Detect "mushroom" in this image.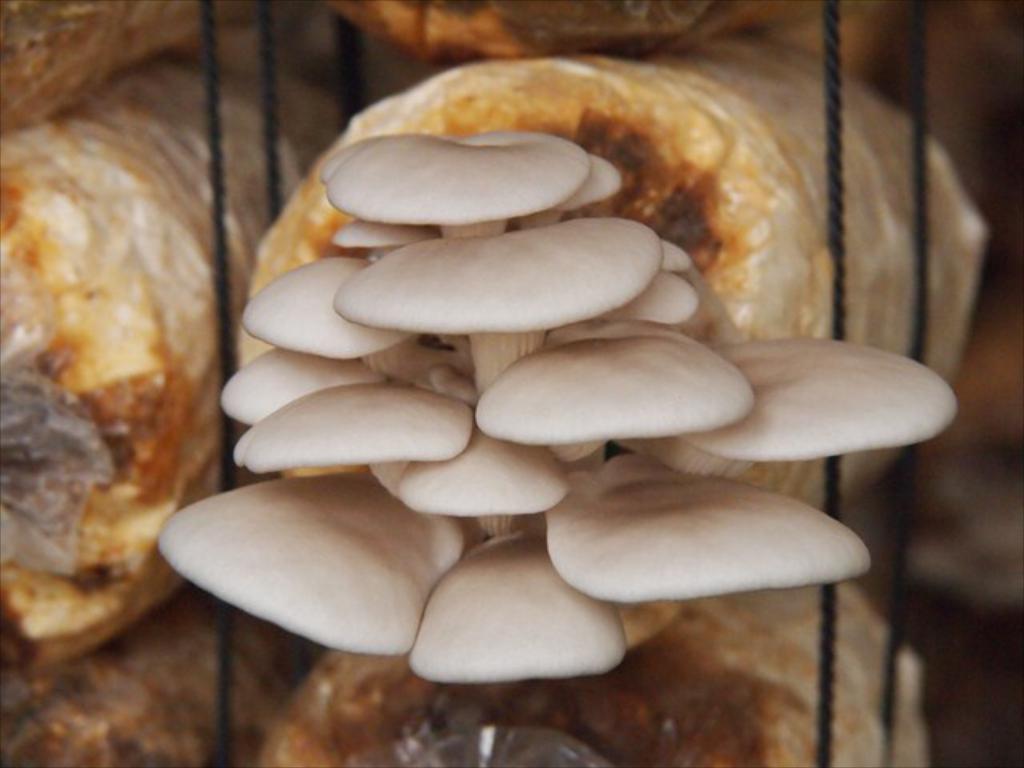
Detection: region(323, 202, 664, 338).
